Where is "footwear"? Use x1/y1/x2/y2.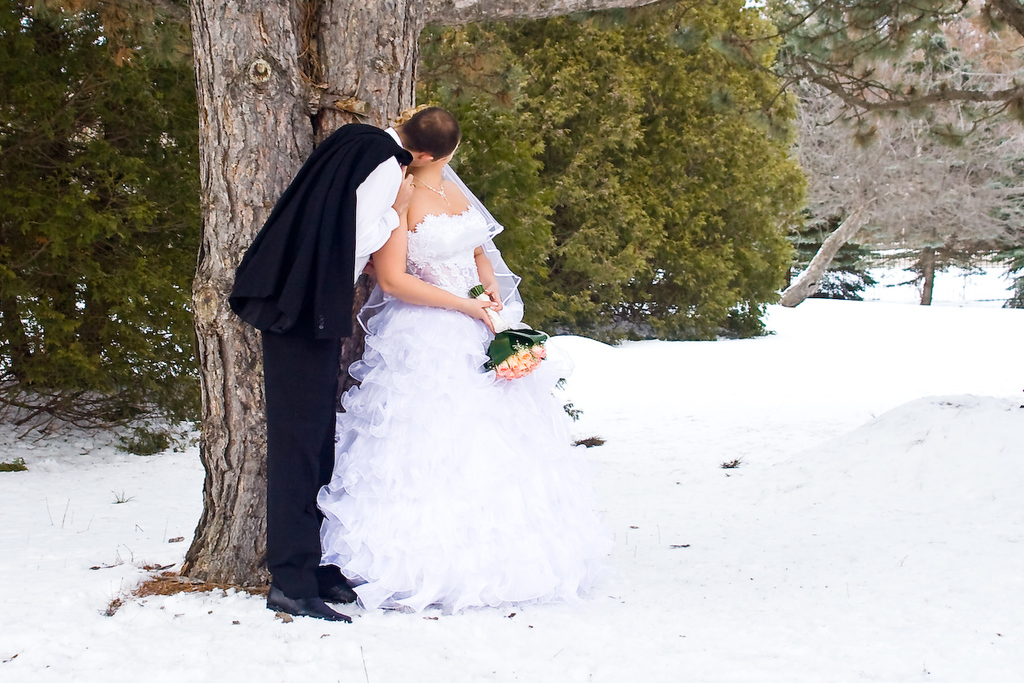
319/581/360/605.
